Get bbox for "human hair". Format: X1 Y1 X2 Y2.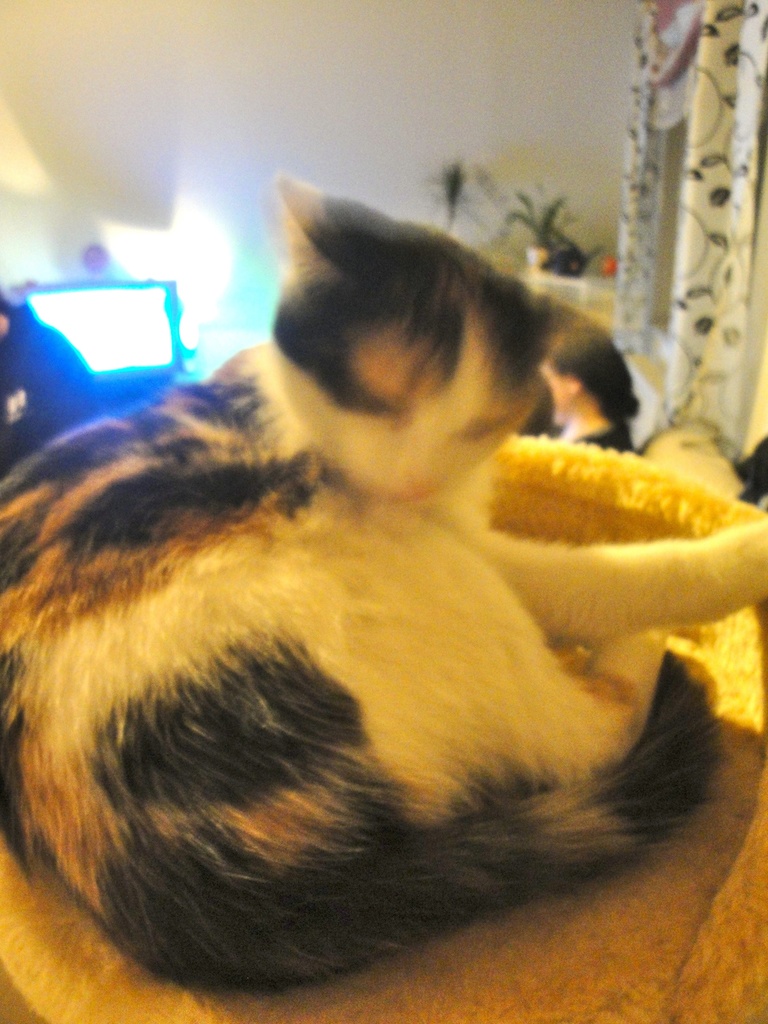
0 285 27 320.
